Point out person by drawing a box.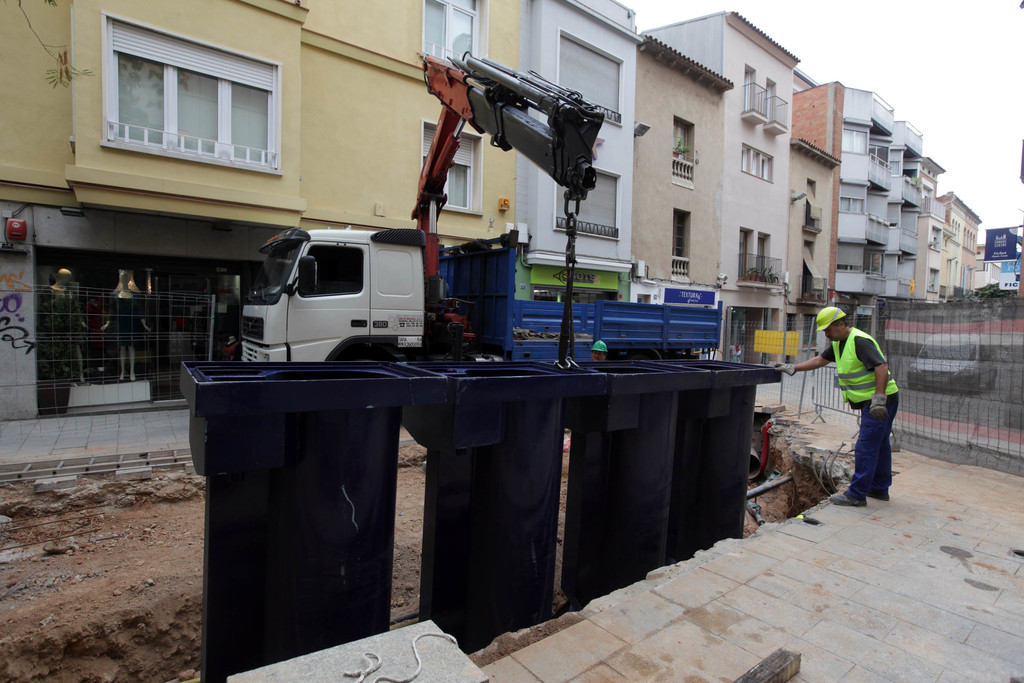
(102,272,152,383).
